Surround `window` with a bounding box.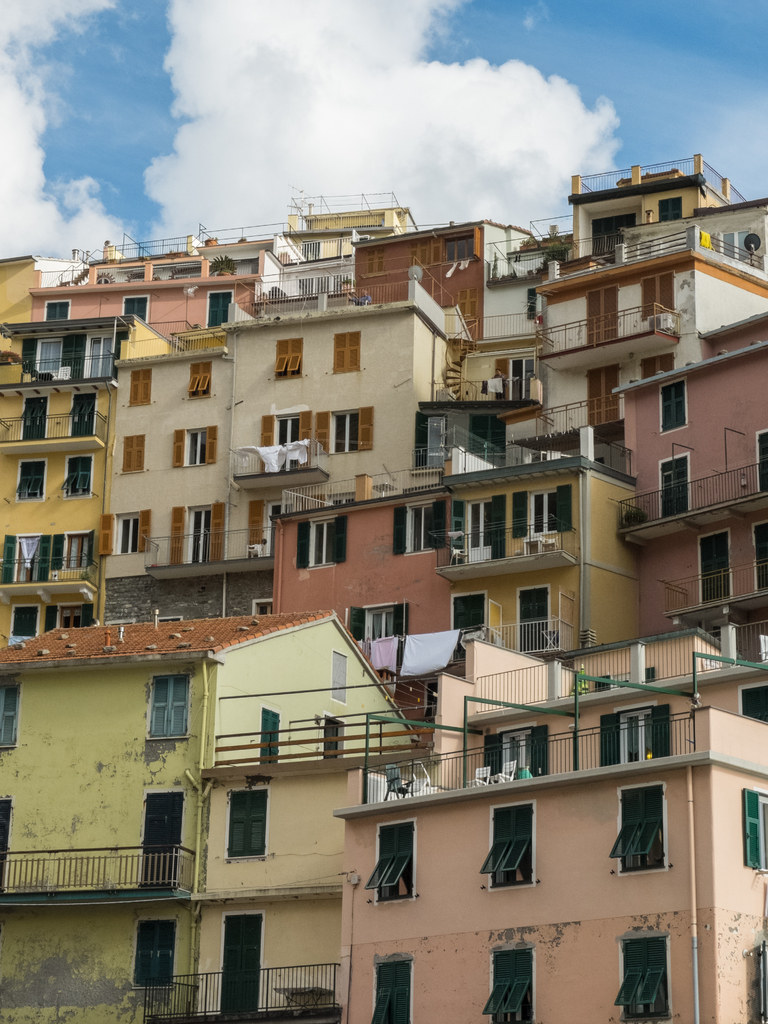
(x1=125, y1=433, x2=145, y2=474).
